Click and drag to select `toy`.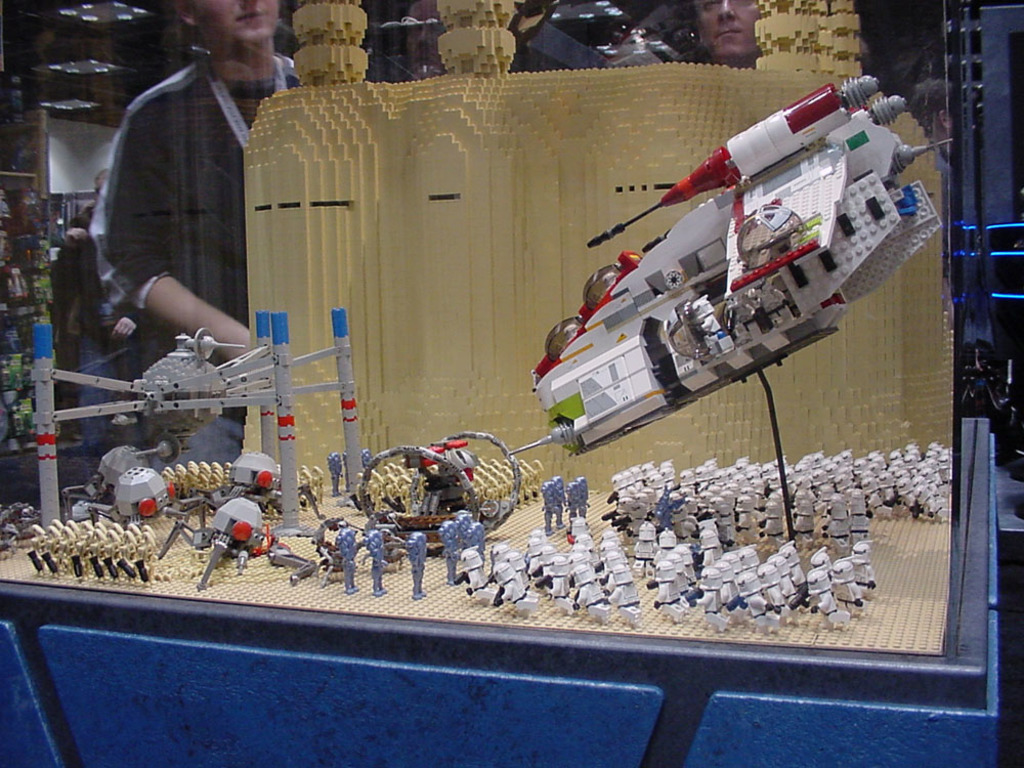
Selection: l=30, t=308, r=368, b=536.
